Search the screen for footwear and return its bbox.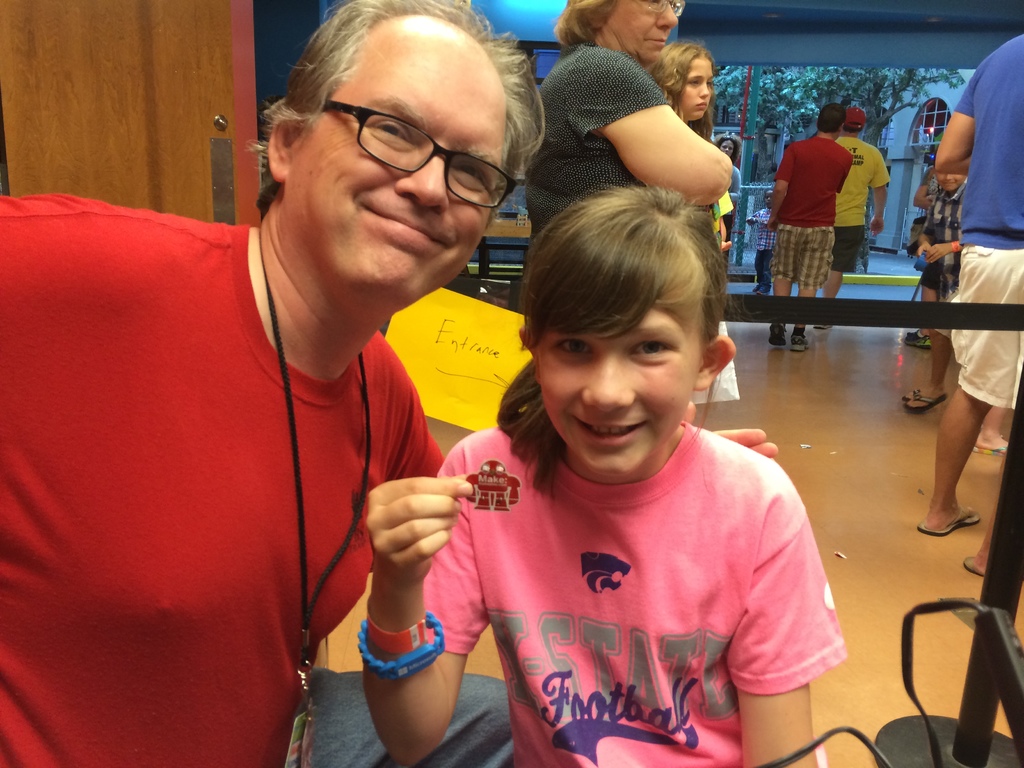
Found: [left=763, top=321, right=784, bottom=349].
